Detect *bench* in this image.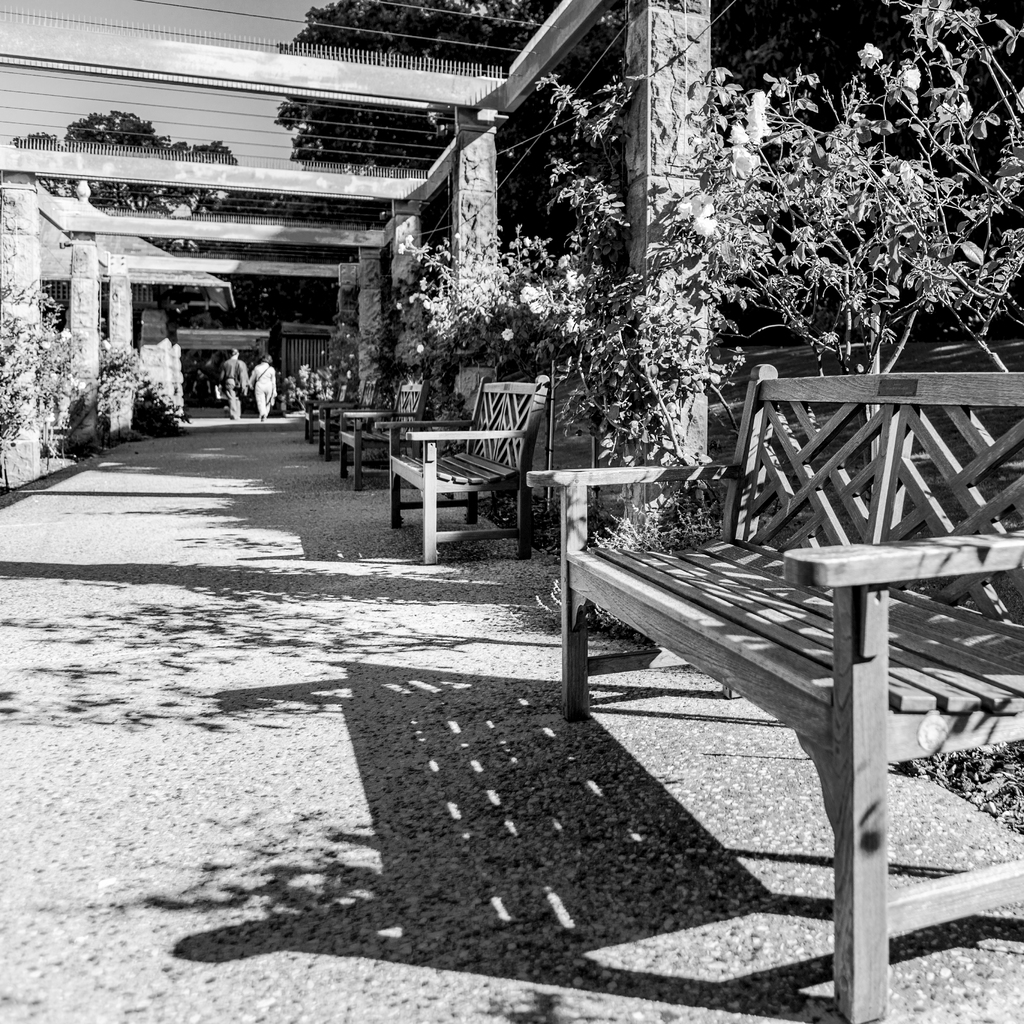
Detection: (x1=319, y1=378, x2=380, y2=457).
